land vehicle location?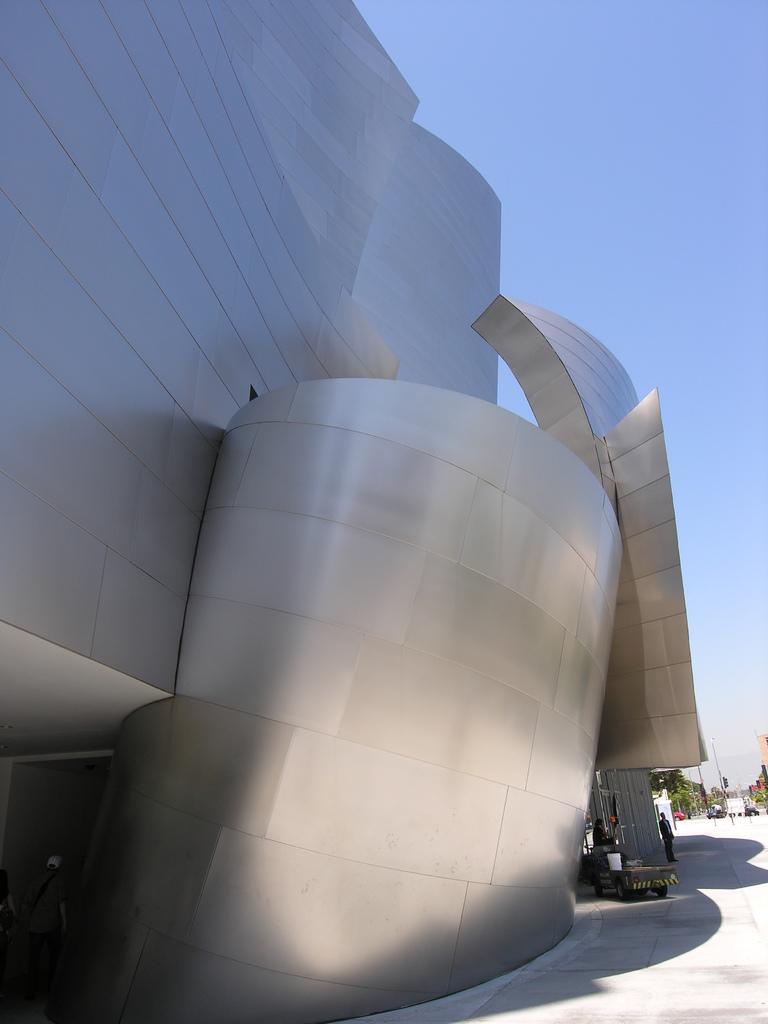
detection(672, 812, 686, 822)
